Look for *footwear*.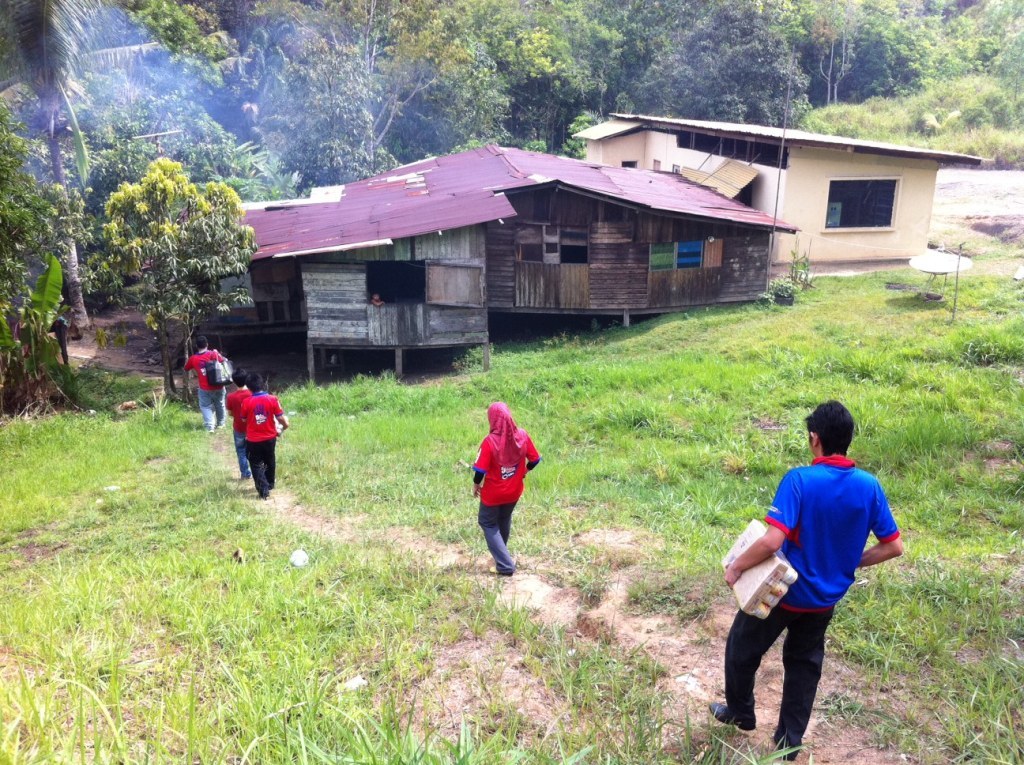
Found: BBox(203, 422, 216, 432).
